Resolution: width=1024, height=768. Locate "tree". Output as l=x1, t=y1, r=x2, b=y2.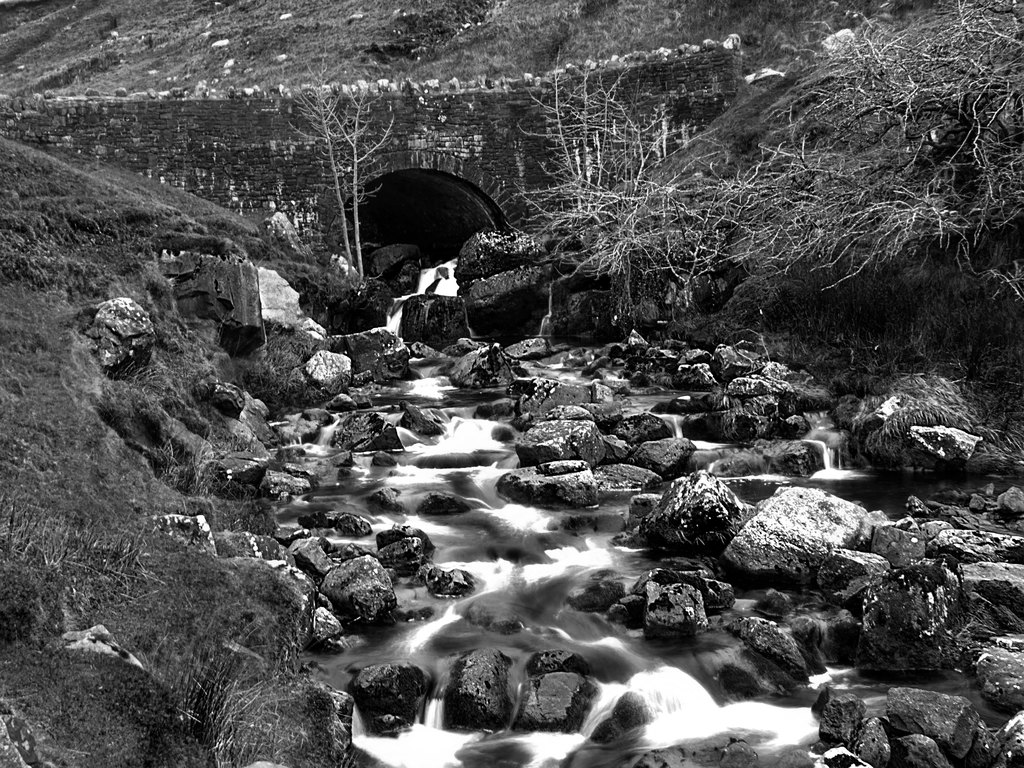
l=287, t=56, r=401, b=283.
